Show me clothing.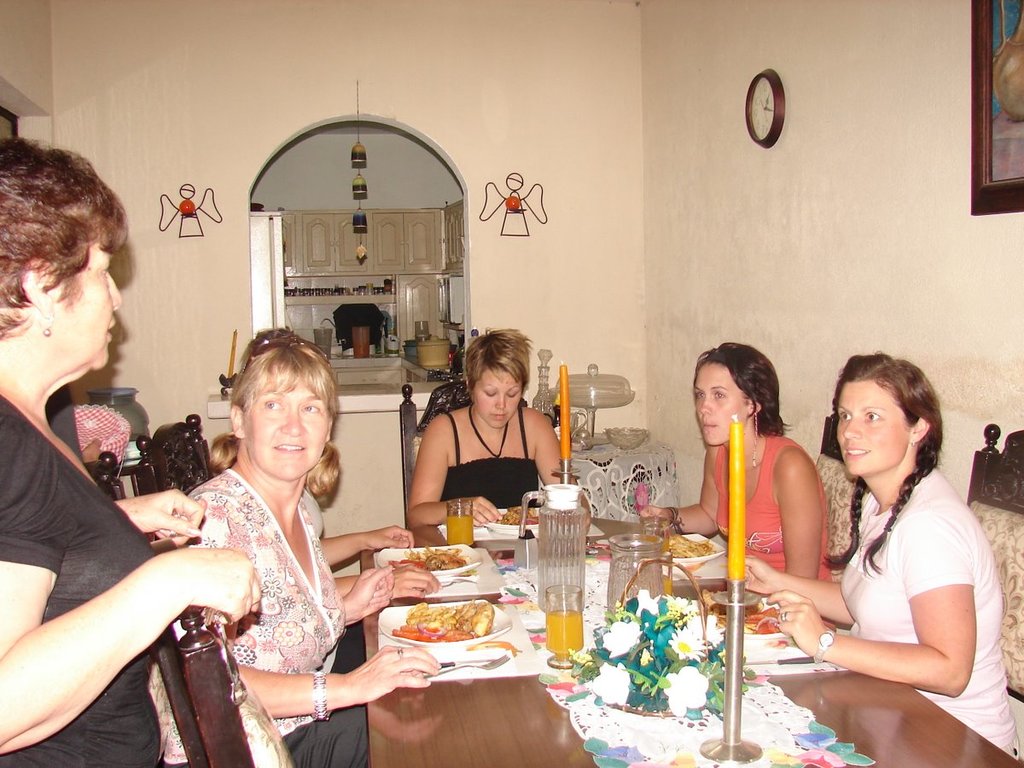
clothing is here: bbox=(837, 468, 1017, 757).
